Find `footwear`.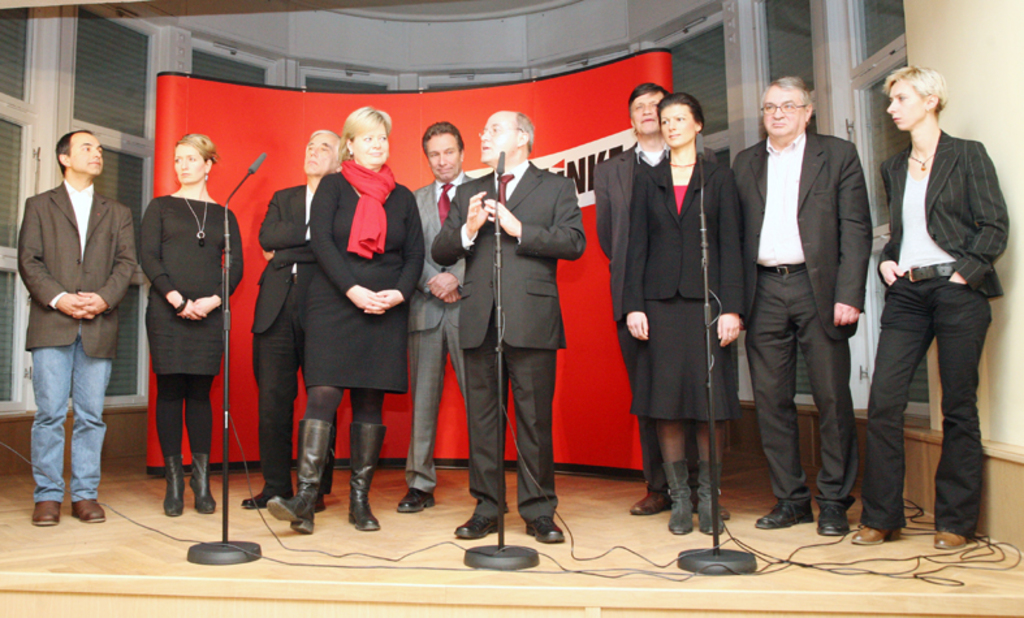
(245,492,303,507).
